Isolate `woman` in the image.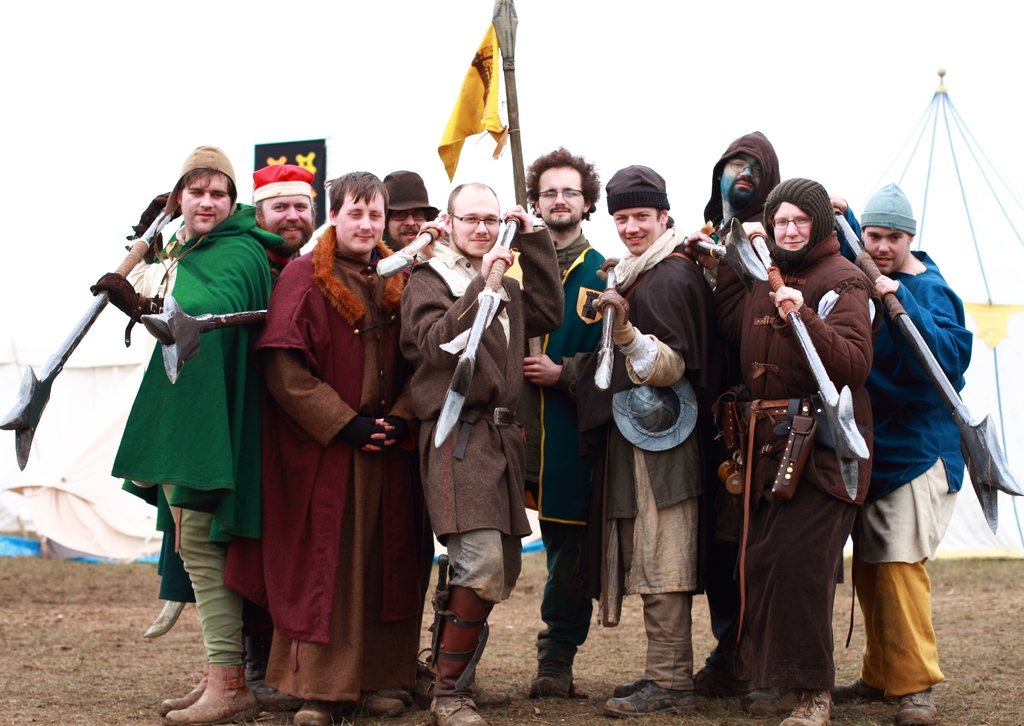
Isolated region: 728, 150, 883, 725.
